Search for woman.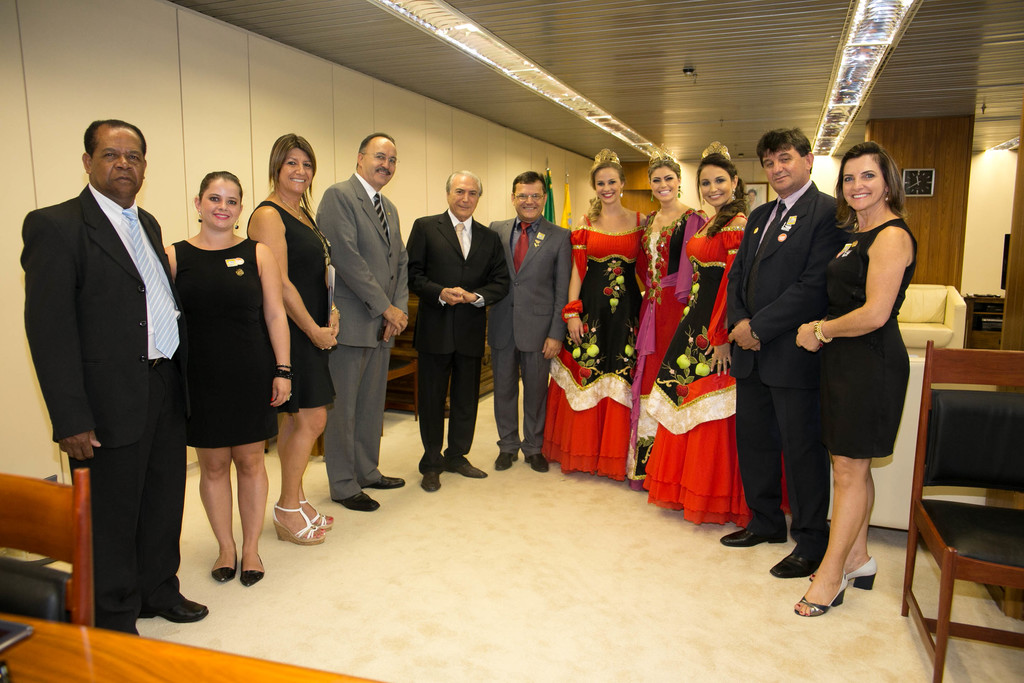
Found at l=161, t=169, r=295, b=584.
